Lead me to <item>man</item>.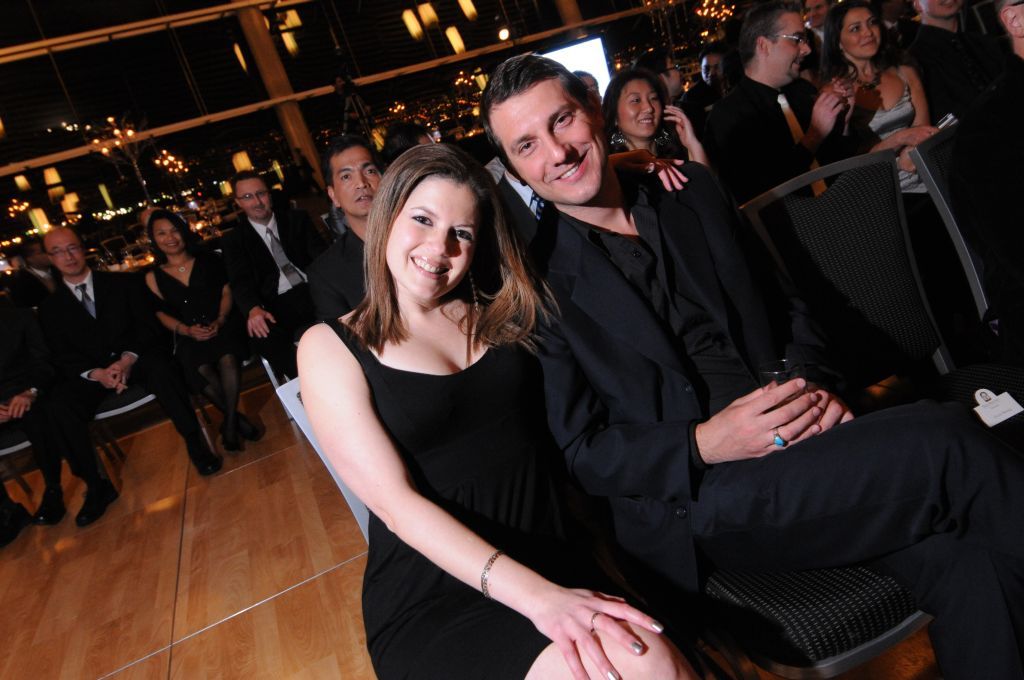
Lead to pyautogui.locateOnScreen(225, 166, 362, 385).
